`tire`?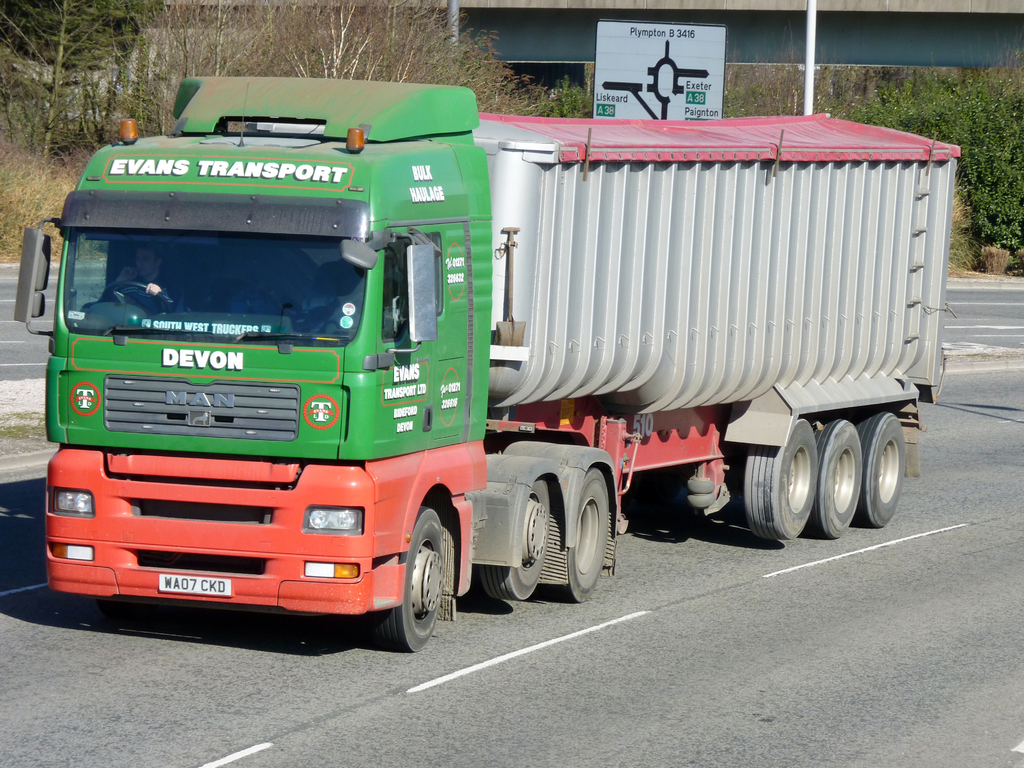
(left=856, top=412, right=906, bottom=527)
